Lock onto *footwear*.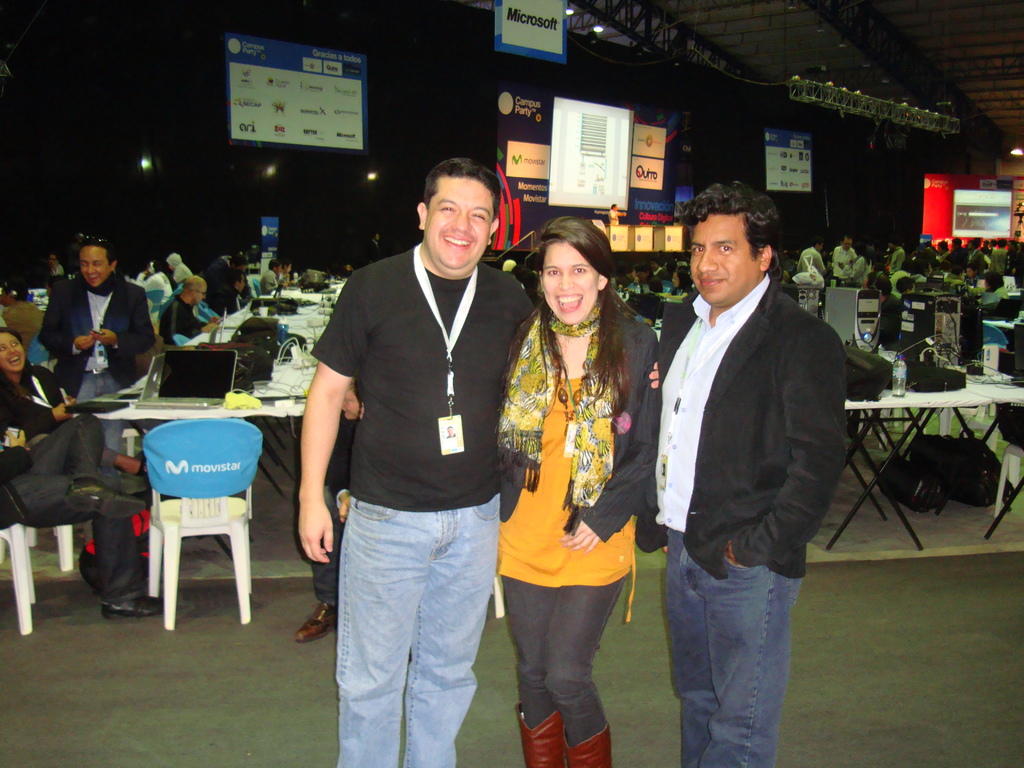
Locked: [x1=515, y1=701, x2=566, y2=767].
